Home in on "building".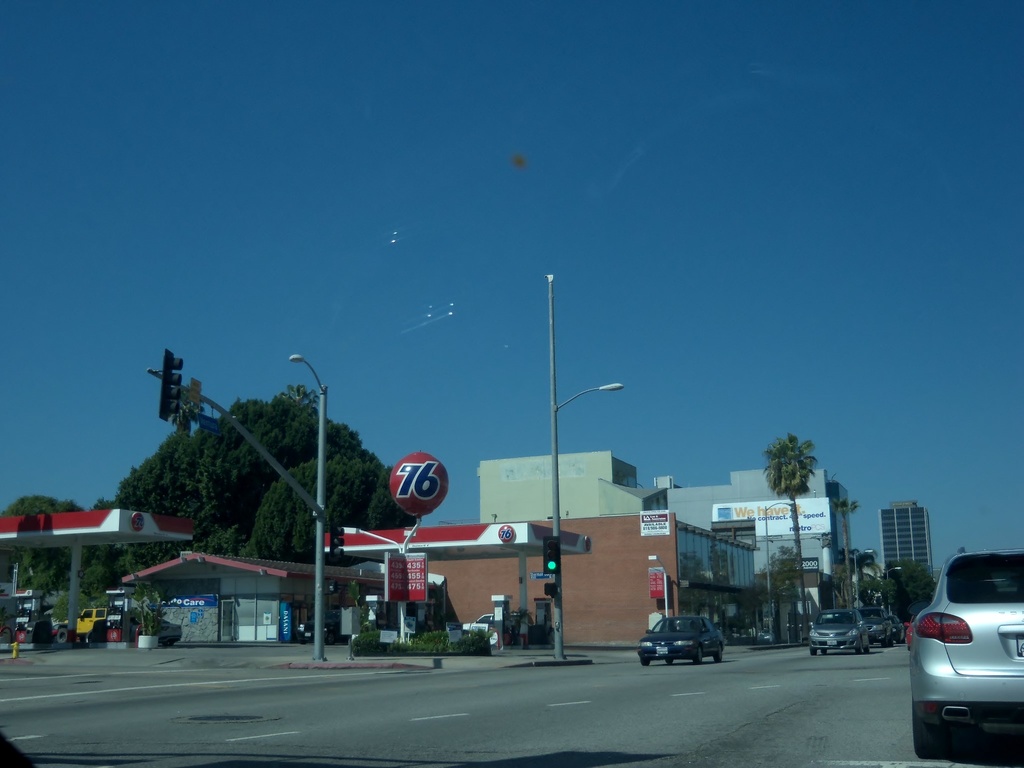
Homed in at pyautogui.locateOnScreen(127, 552, 383, 634).
